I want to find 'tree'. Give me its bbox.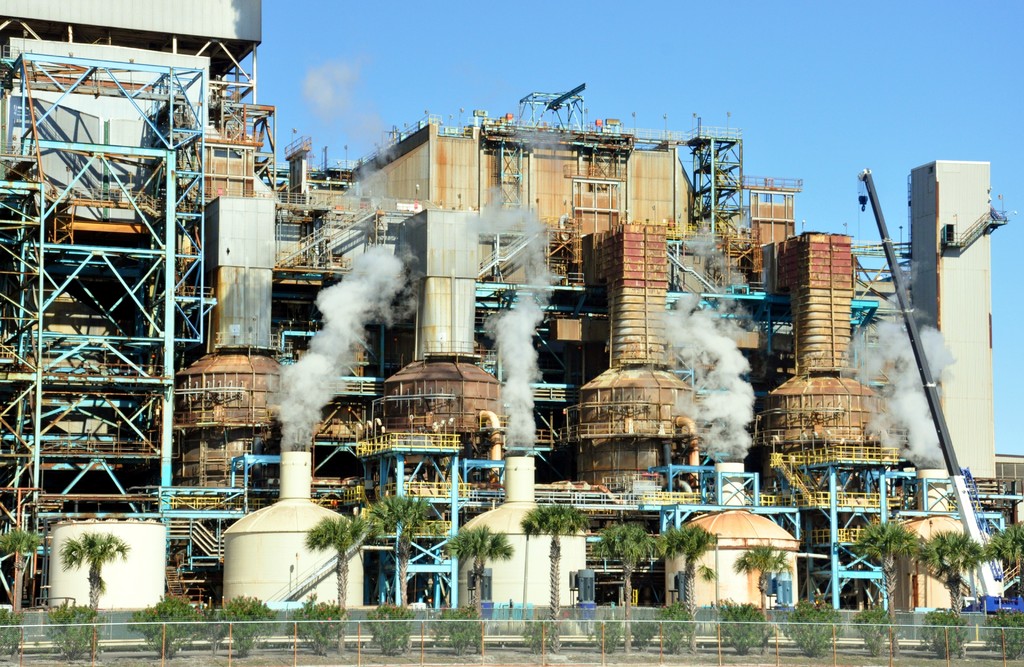
{"left": 58, "top": 529, "right": 129, "bottom": 644}.
